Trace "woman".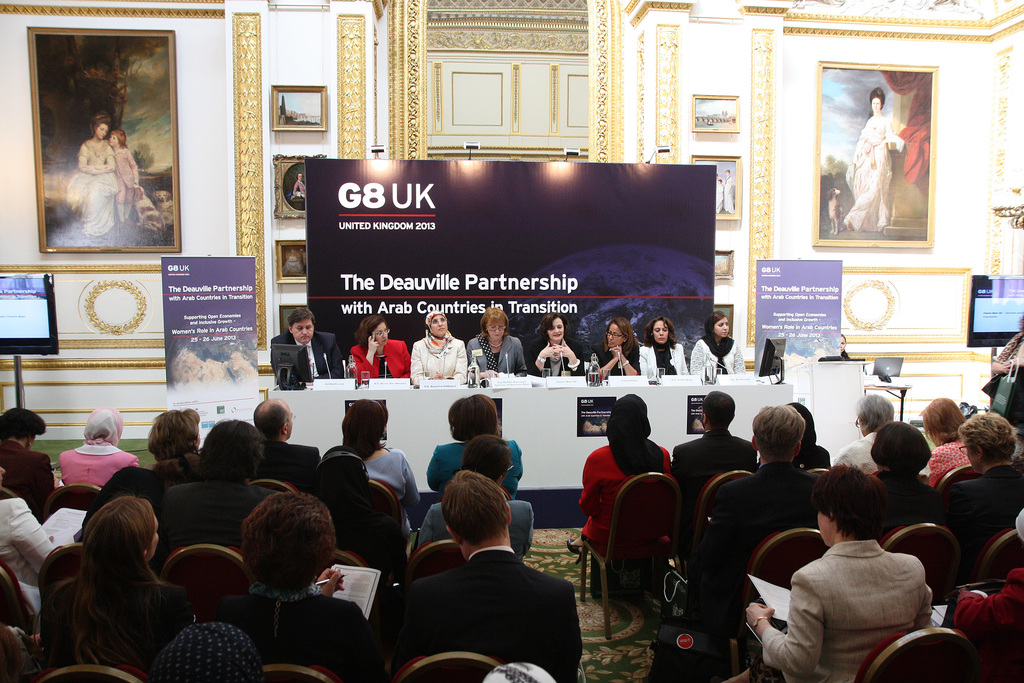
Traced to bbox=[426, 395, 524, 499].
